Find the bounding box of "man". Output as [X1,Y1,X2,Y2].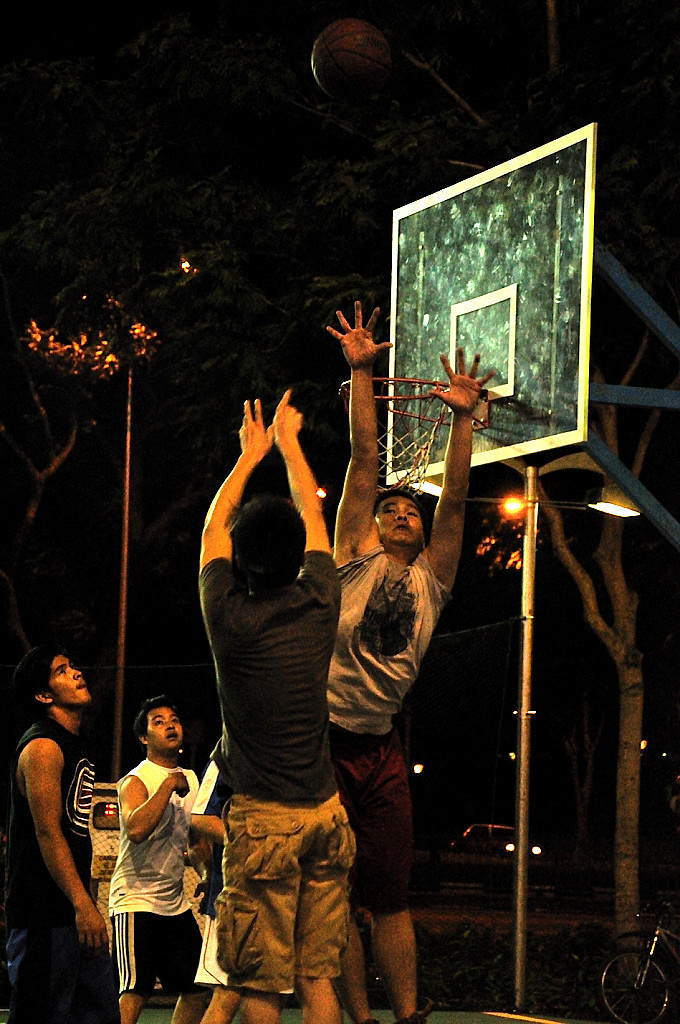
[117,693,203,1023].
